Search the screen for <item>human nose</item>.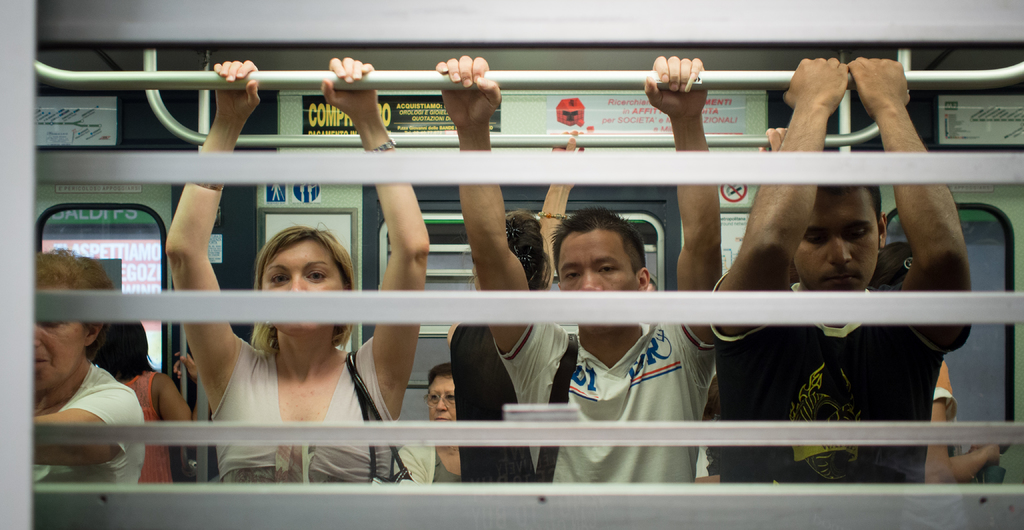
Found at [left=579, top=266, right=604, bottom=291].
